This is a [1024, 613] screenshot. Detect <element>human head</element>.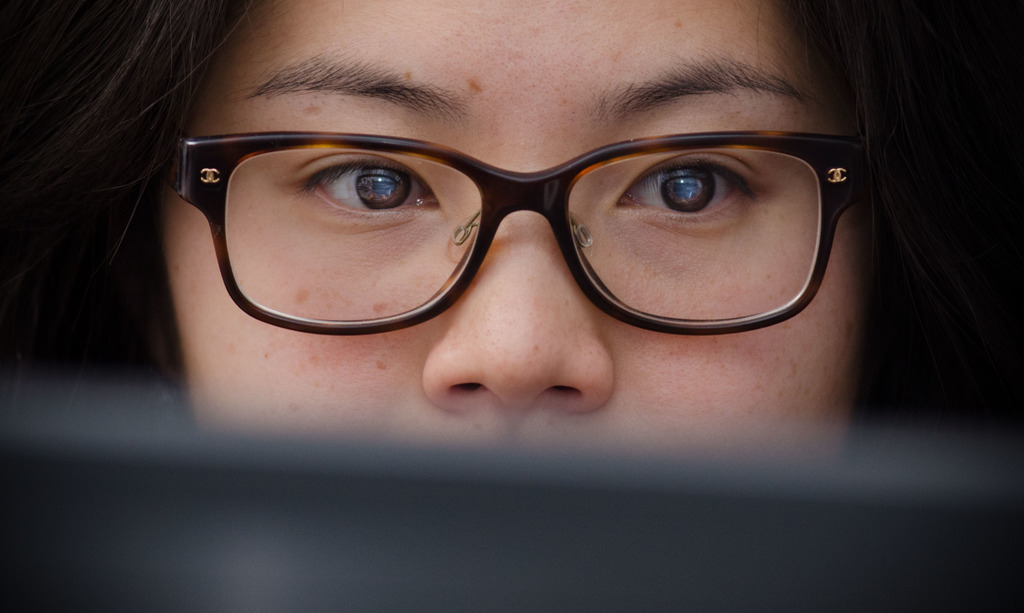
l=14, t=0, r=904, b=446.
